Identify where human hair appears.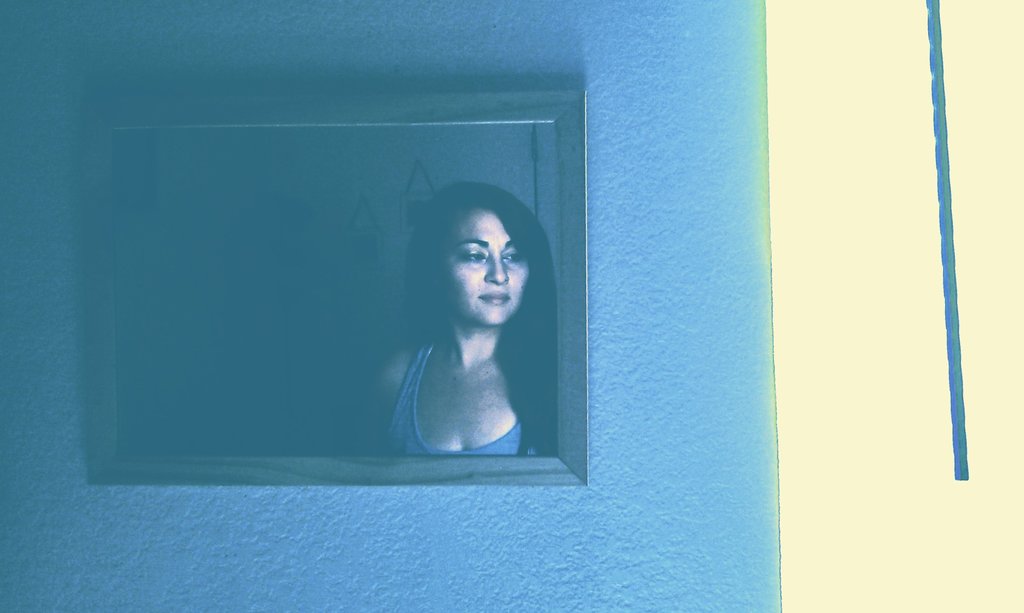
Appears at box(384, 170, 550, 445).
